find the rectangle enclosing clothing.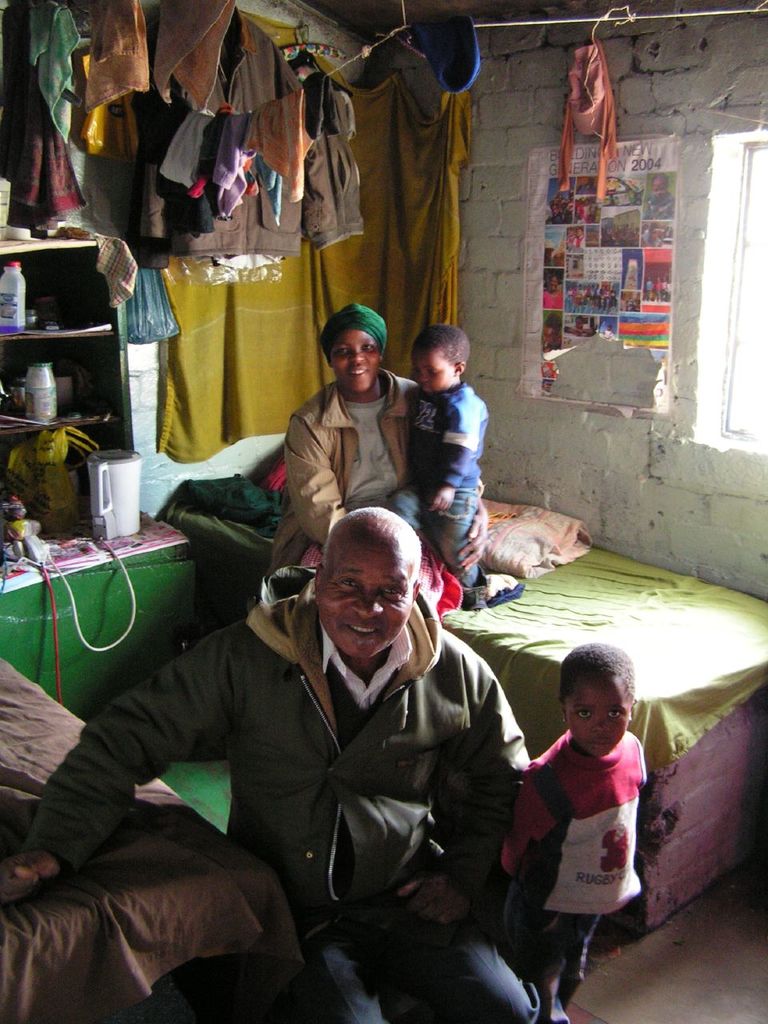
[540,284,563,310].
